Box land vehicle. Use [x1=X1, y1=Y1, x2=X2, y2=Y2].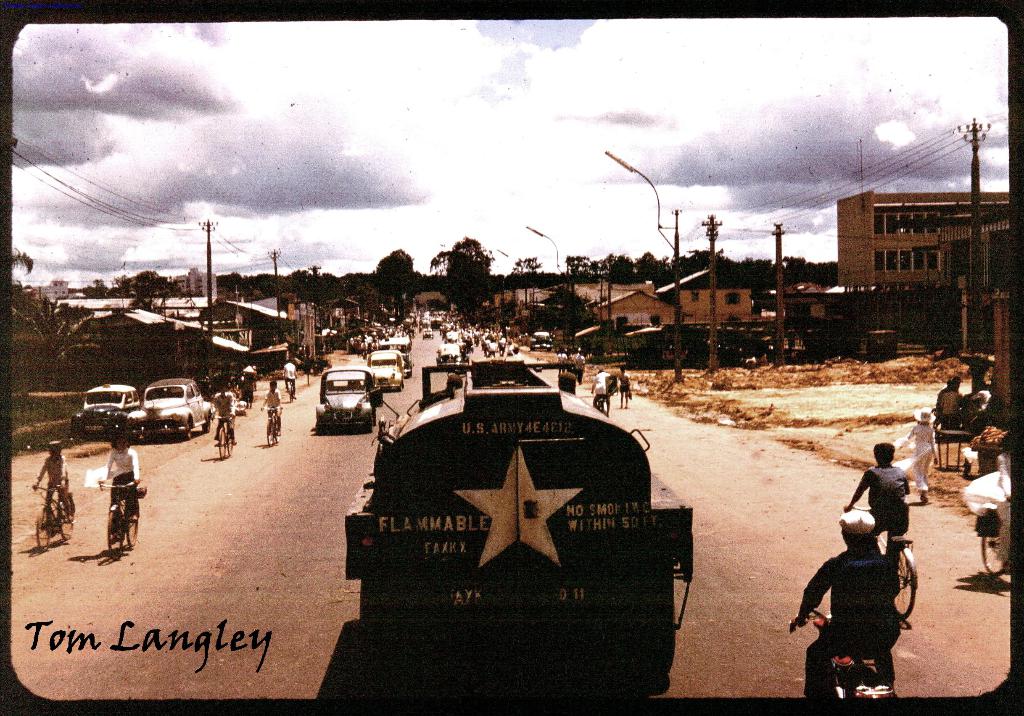
[x1=100, y1=481, x2=143, y2=552].
